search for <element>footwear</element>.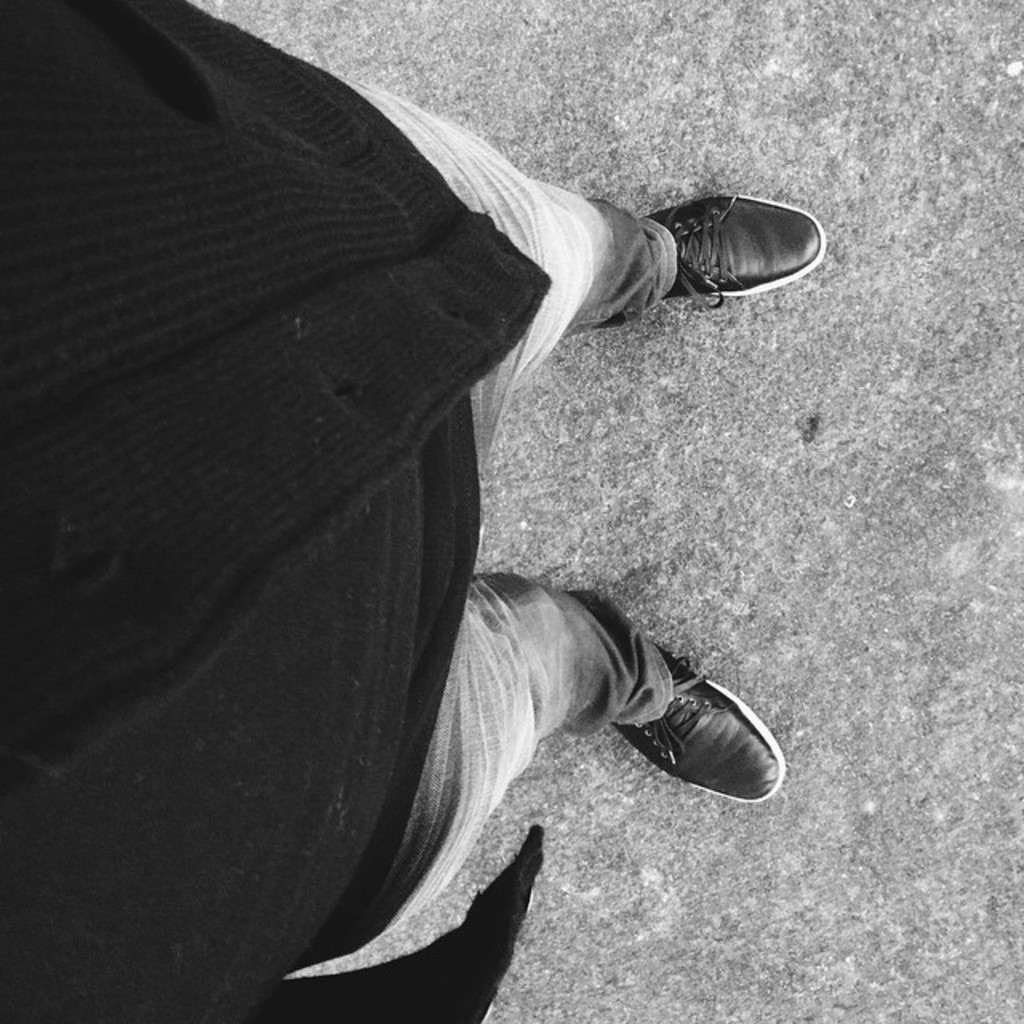
Found at [left=586, top=646, right=773, bottom=830].
